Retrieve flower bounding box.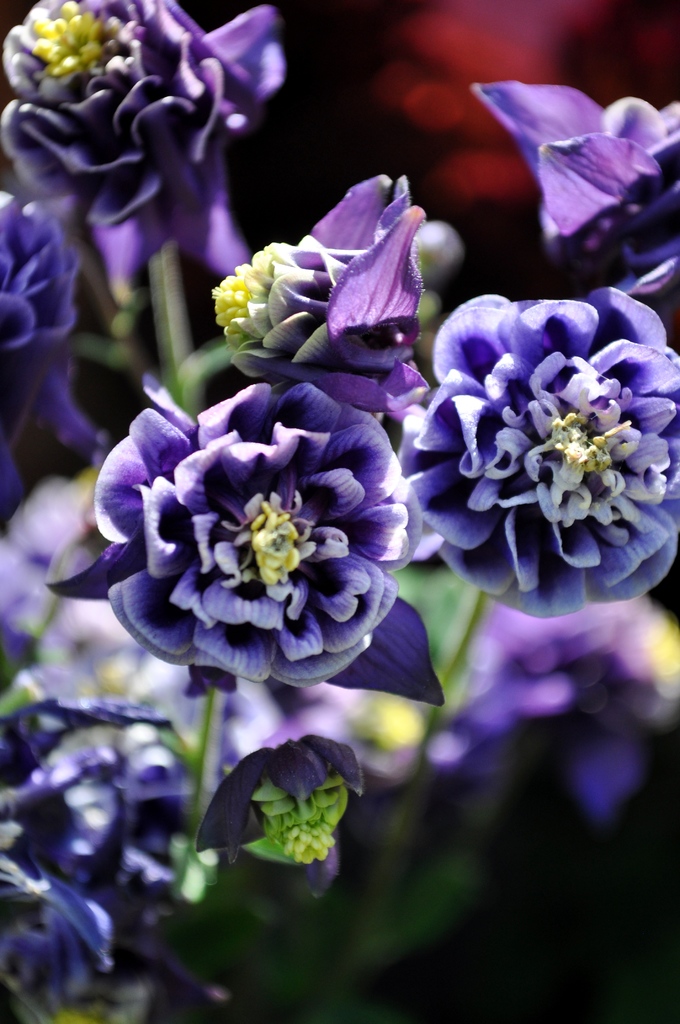
Bounding box: locate(410, 271, 657, 628).
